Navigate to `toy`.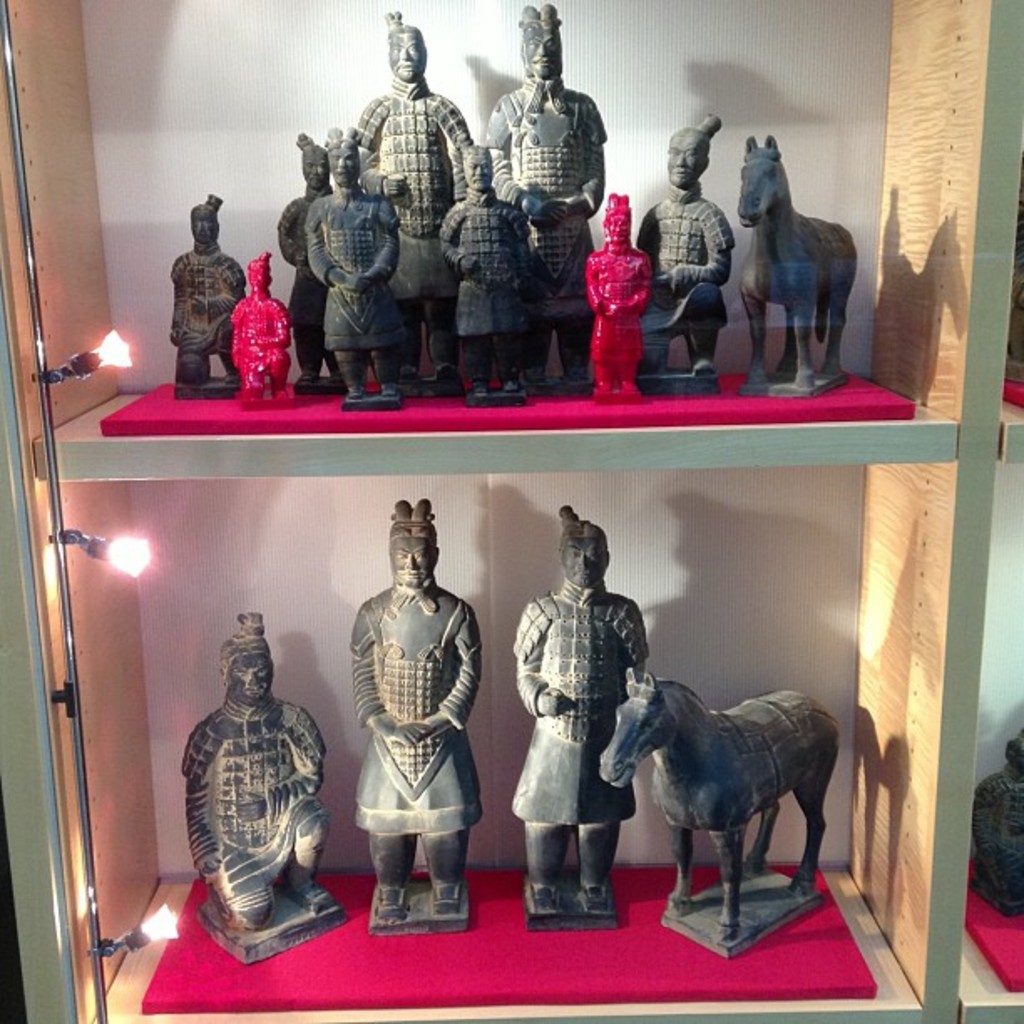
Navigation target: (341,489,490,927).
